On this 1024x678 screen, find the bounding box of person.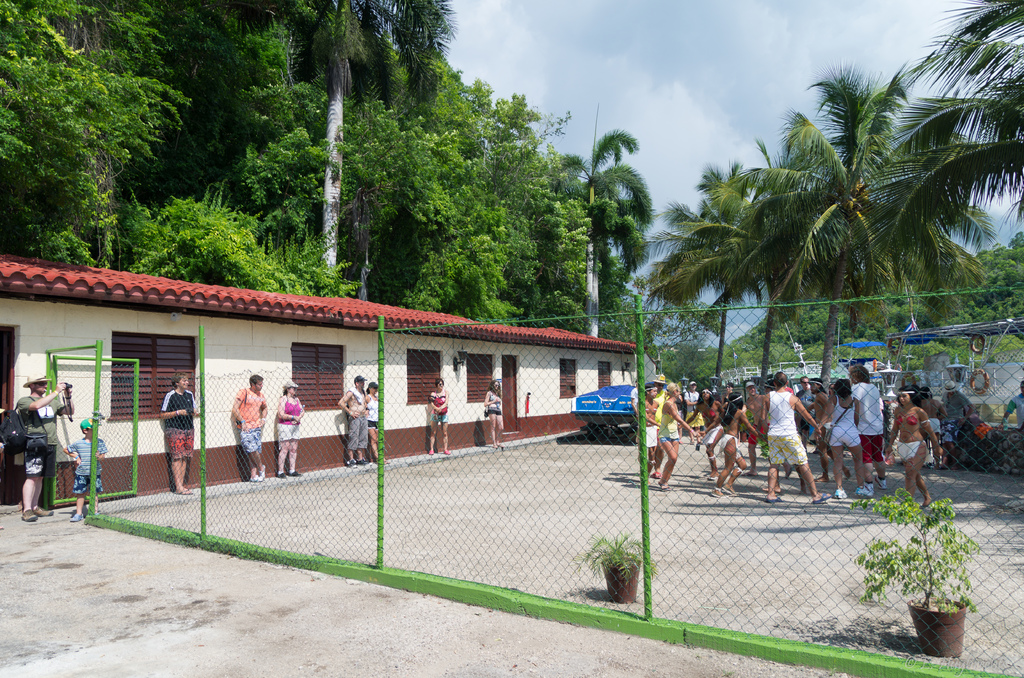
Bounding box: 659,380,706,492.
